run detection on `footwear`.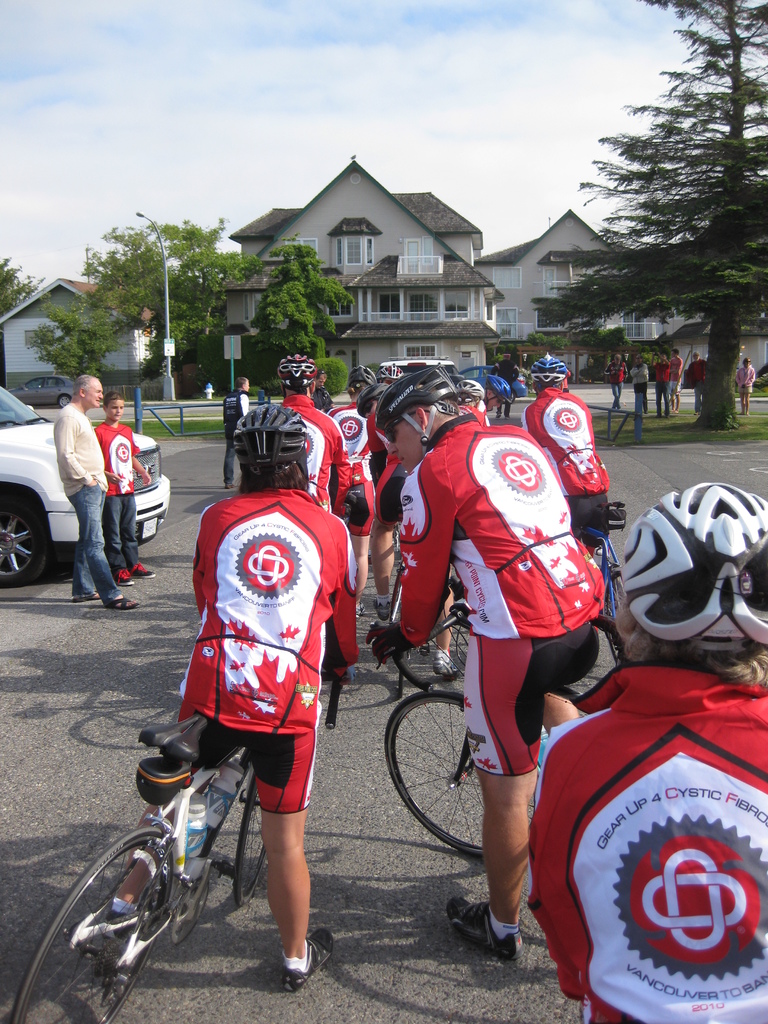
Result: {"left": 78, "top": 589, "right": 104, "bottom": 602}.
